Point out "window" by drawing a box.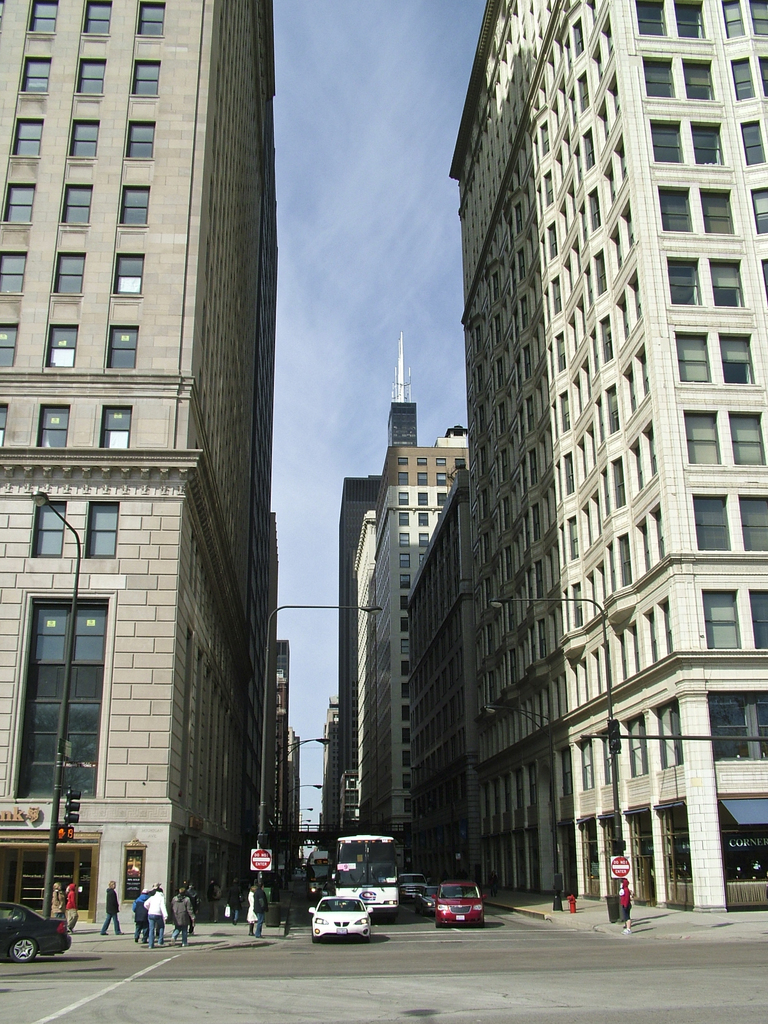
<box>419,471,428,485</box>.
